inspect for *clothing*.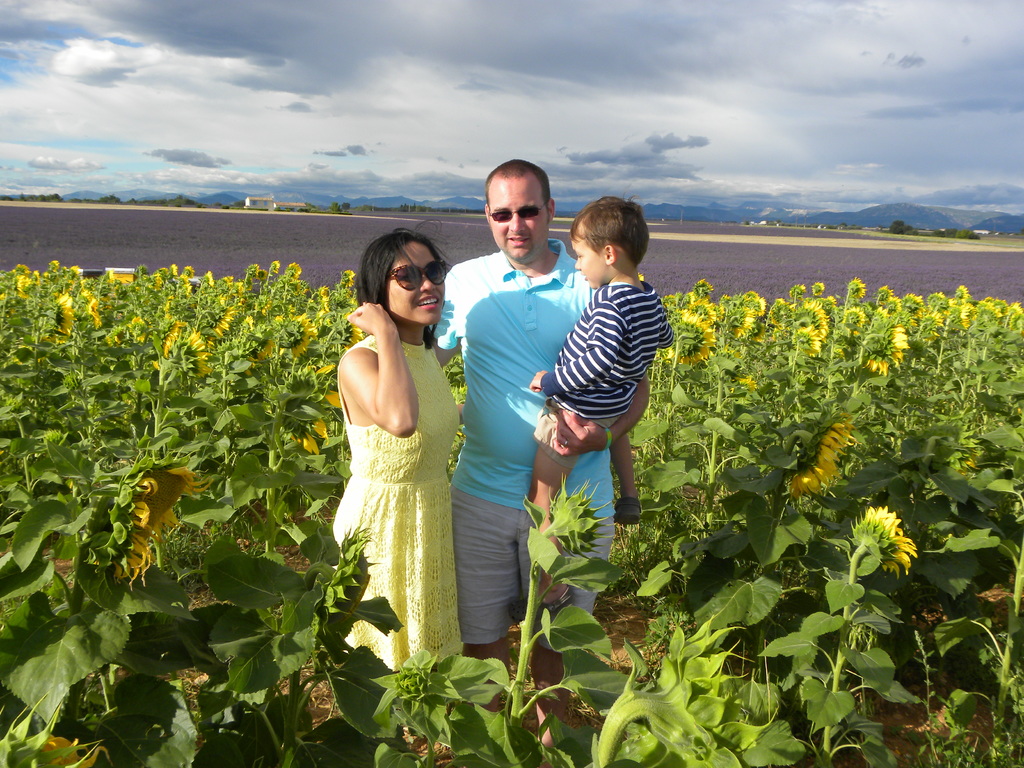
Inspection: <box>456,482,616,642</box>.
